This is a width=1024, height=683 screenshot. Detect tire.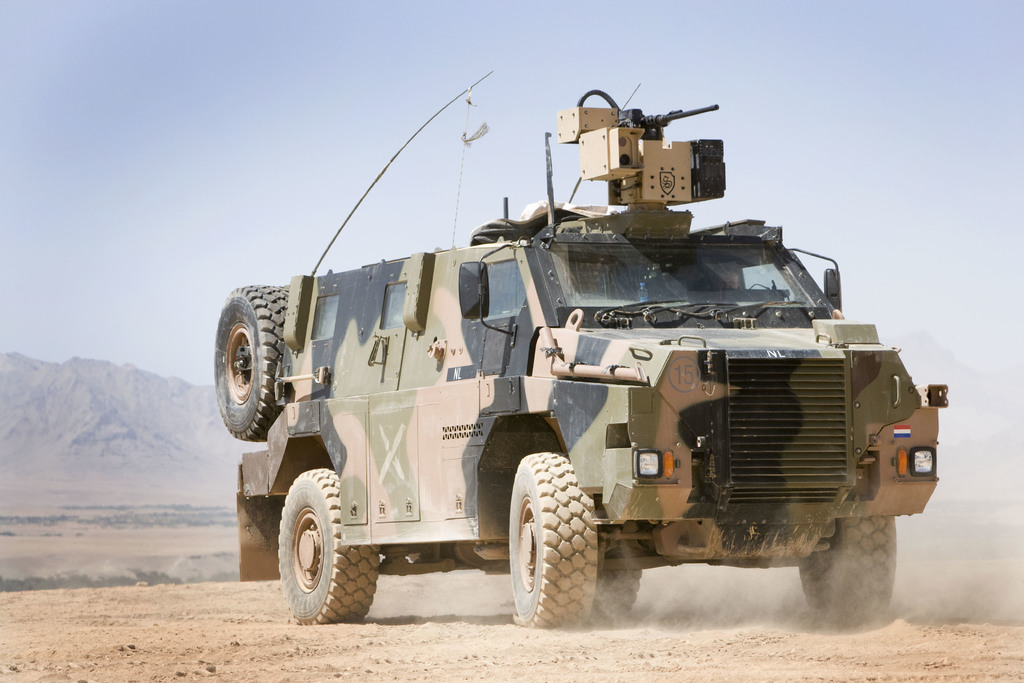
[x1=273, y1=465, x2=376, y2=629].
